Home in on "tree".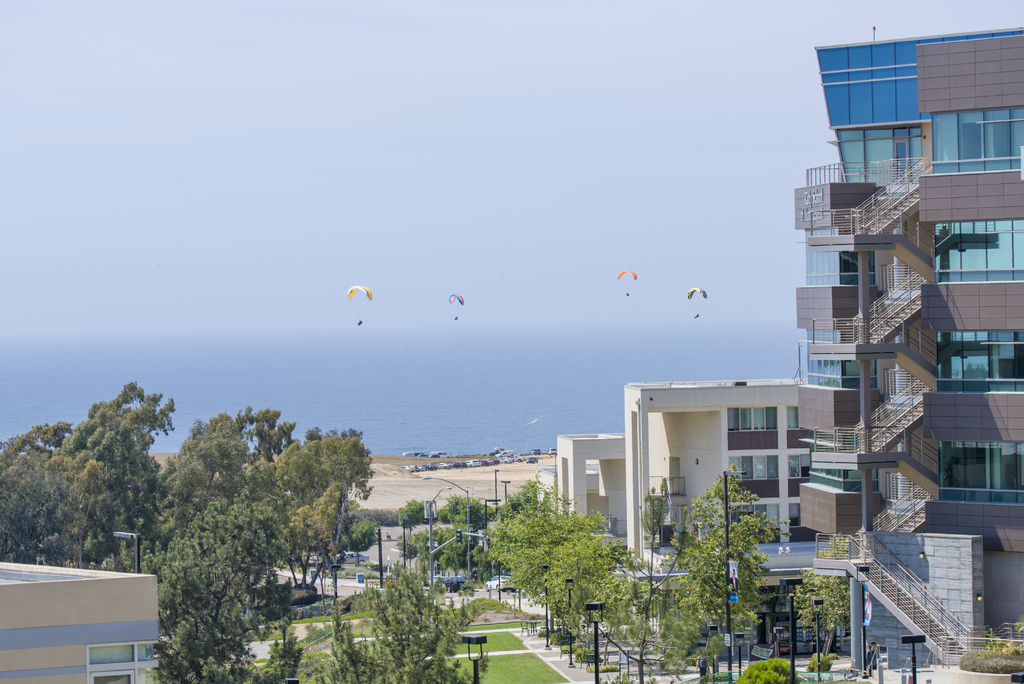
Homed in at (437, 494, 496, 530).
